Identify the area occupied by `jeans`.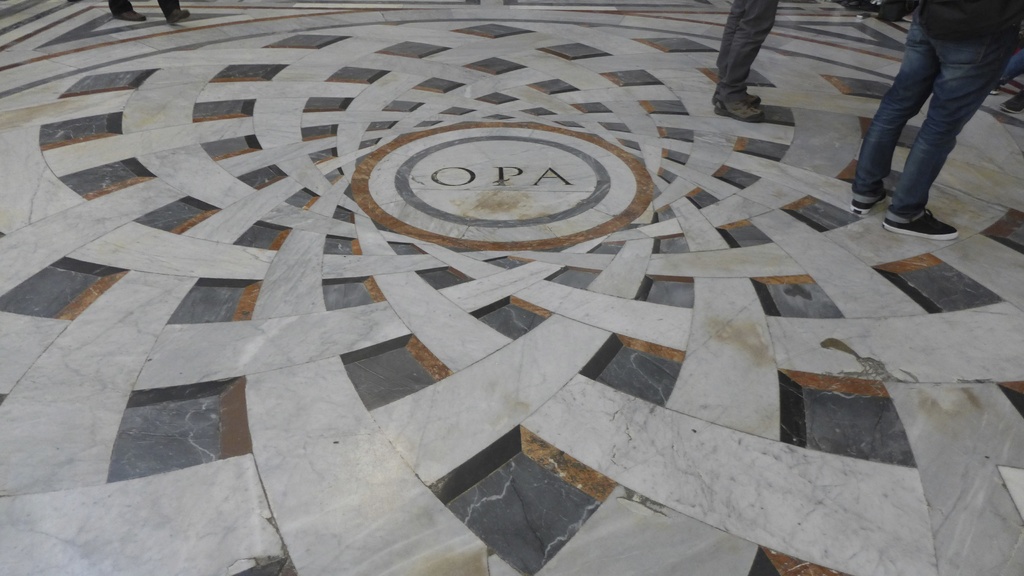
Area: 712/0/768/93.
